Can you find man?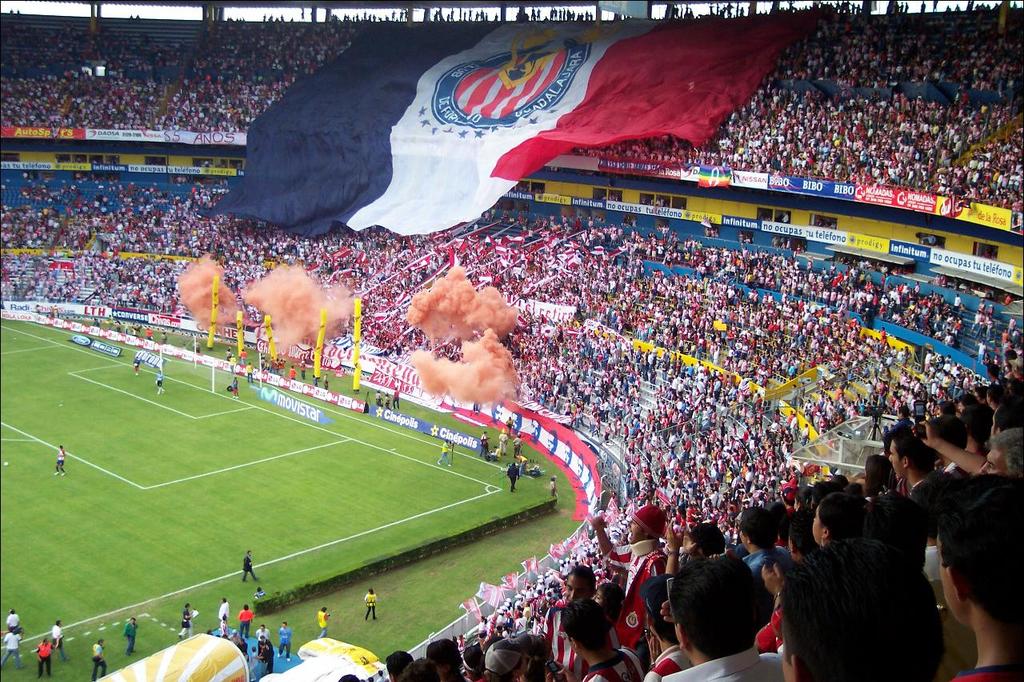
Yes, bounding box: Rect(299, 360, 307, 381).
